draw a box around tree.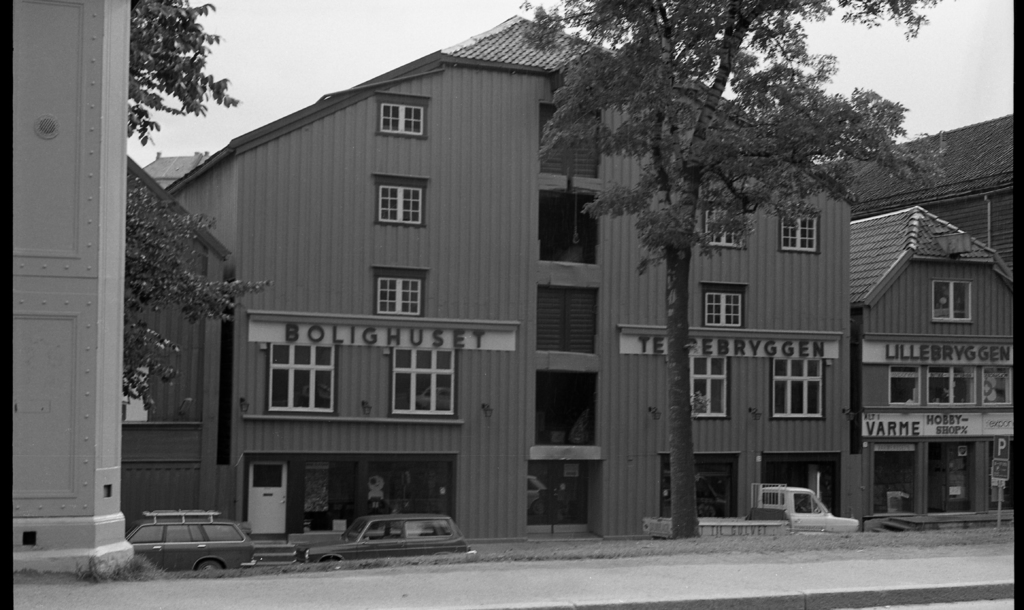
left=511, top=0, right=950, bottom=534.
